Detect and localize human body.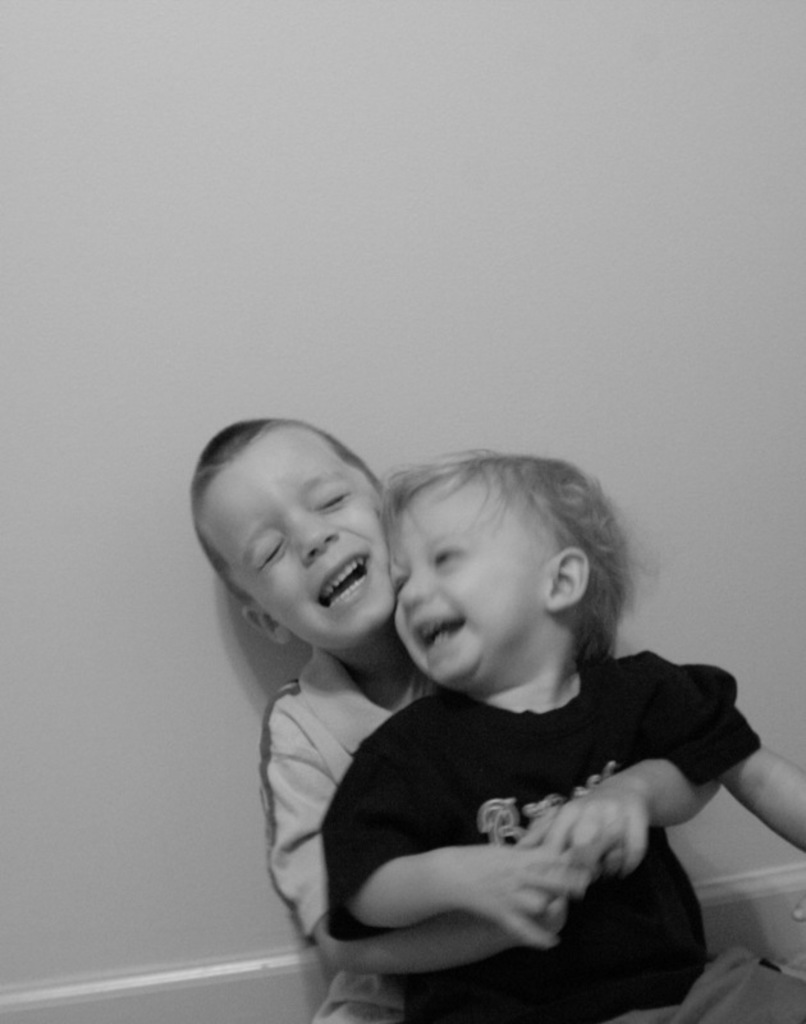
Localized at bbox=[321, 657, 805, 1023].
